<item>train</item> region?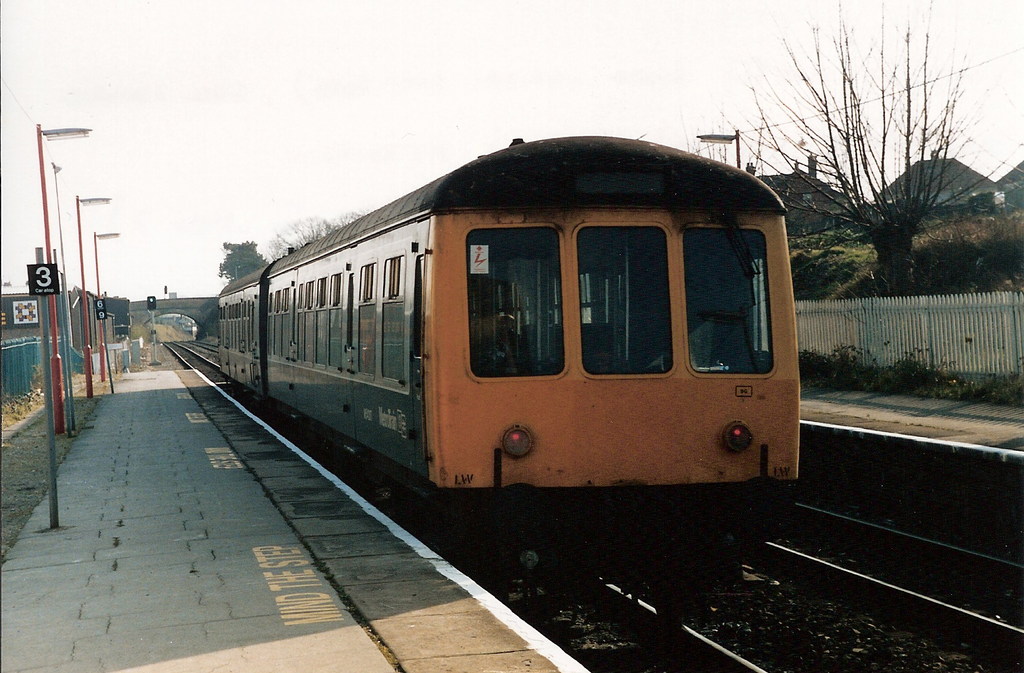
218, 133, 803, 629
